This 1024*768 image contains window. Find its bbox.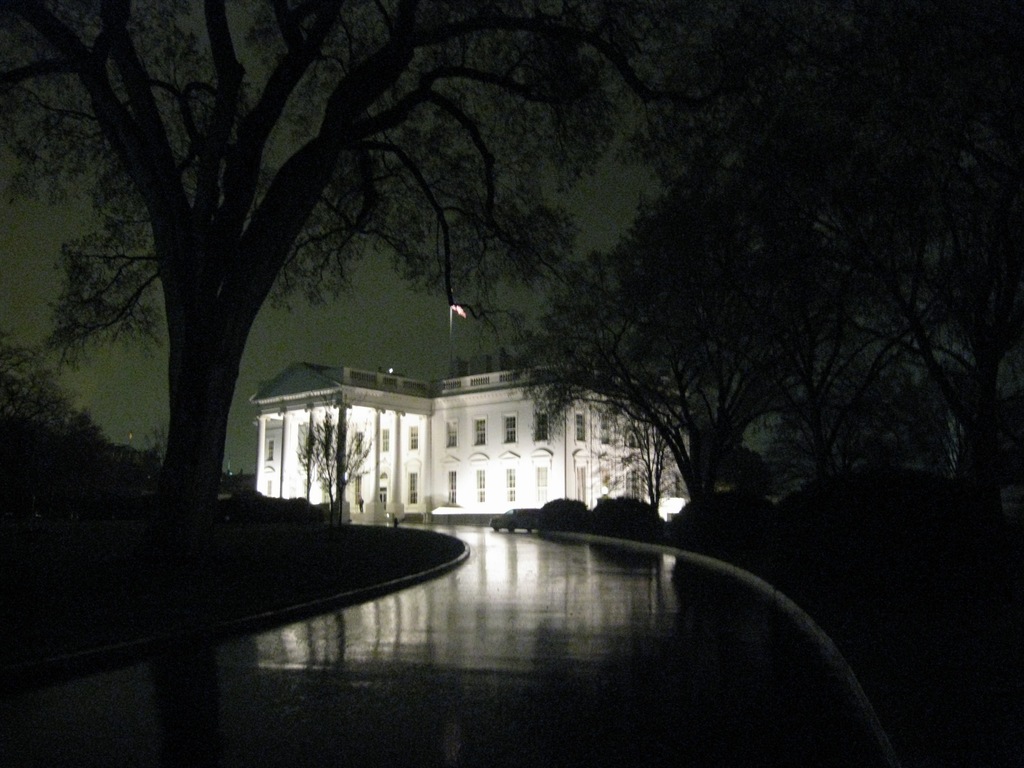
(572,413,584,445).
